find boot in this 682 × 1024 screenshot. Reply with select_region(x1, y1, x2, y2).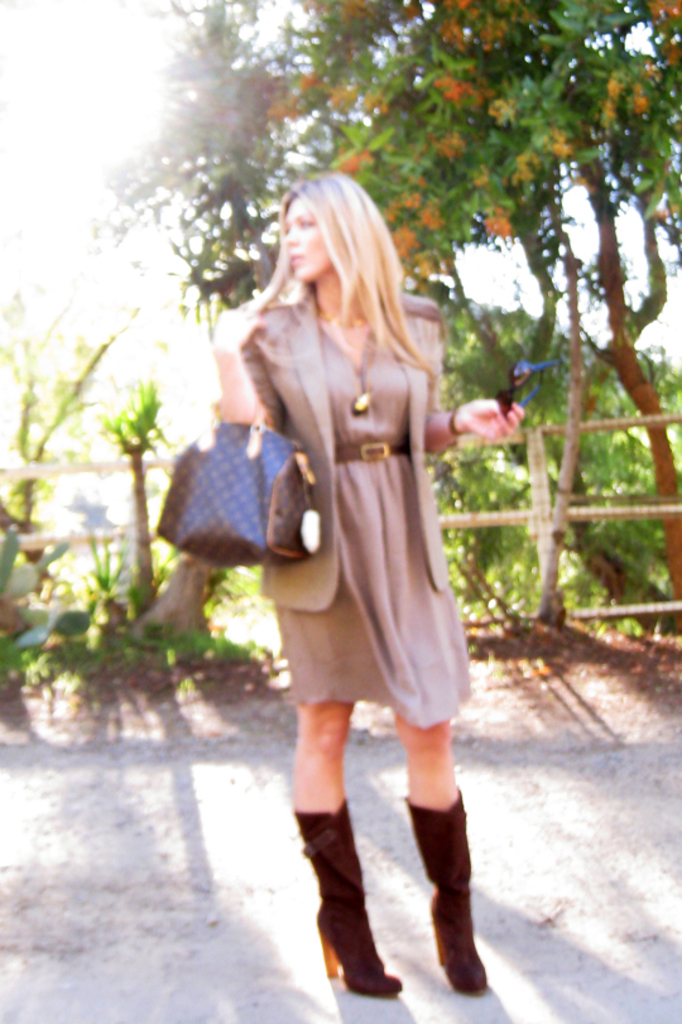
select_region(414, 798, 471, 987).
